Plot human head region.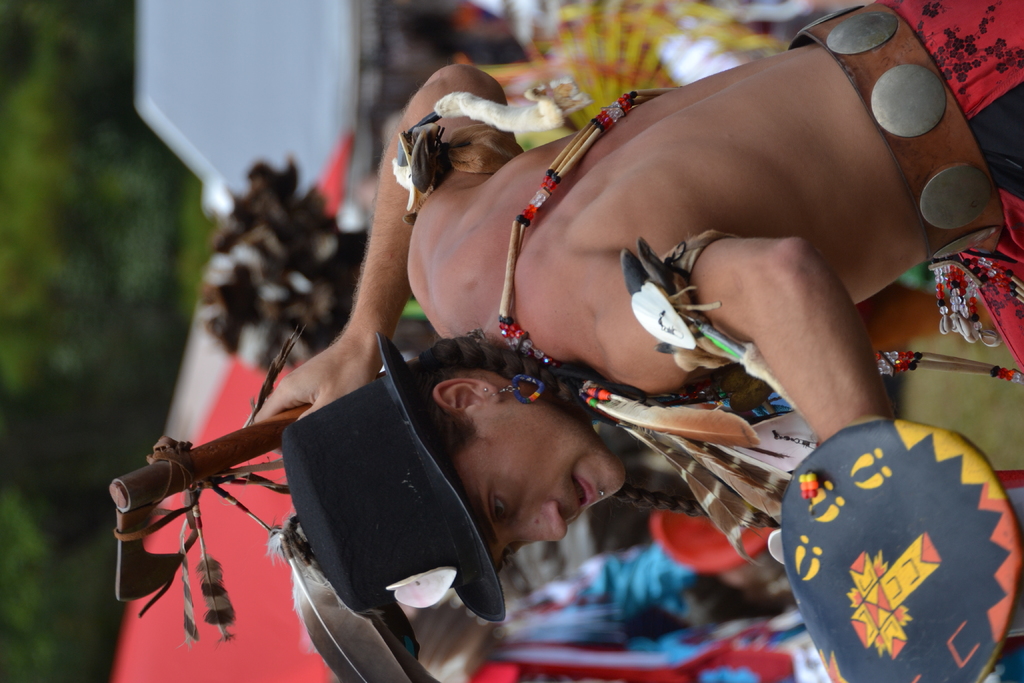
Plotted at bbox=(416, 356, 625, 559).
